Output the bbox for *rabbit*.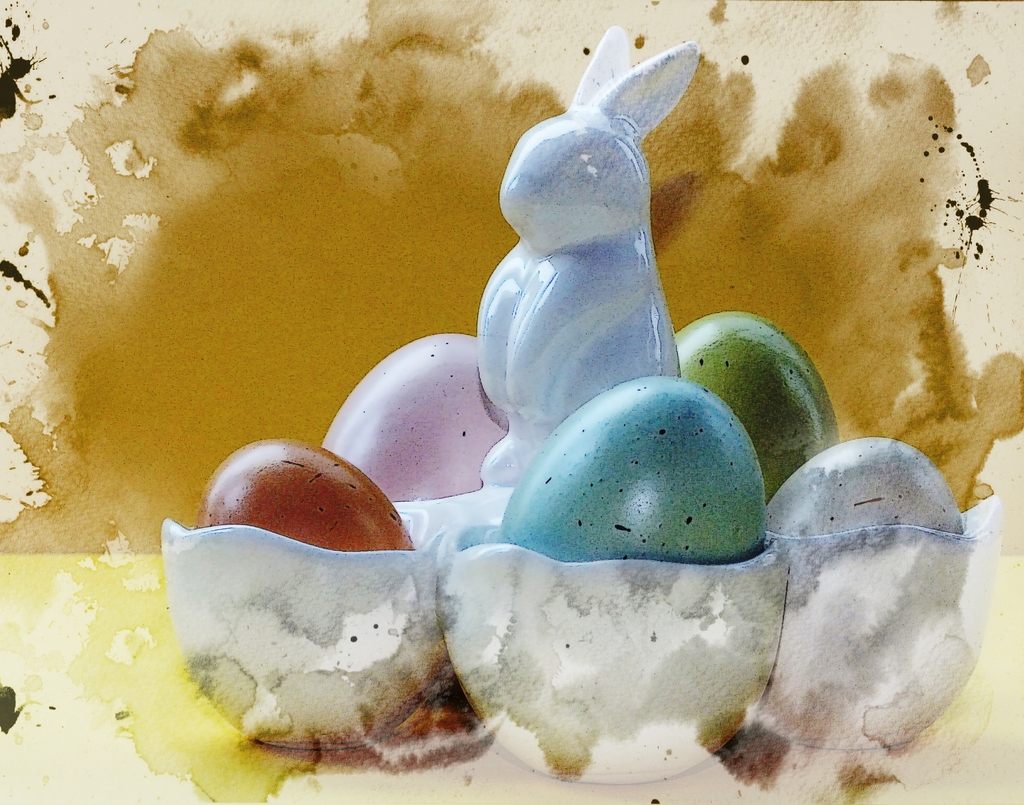
x1=471 y1=19 x2=697 y2=485.
